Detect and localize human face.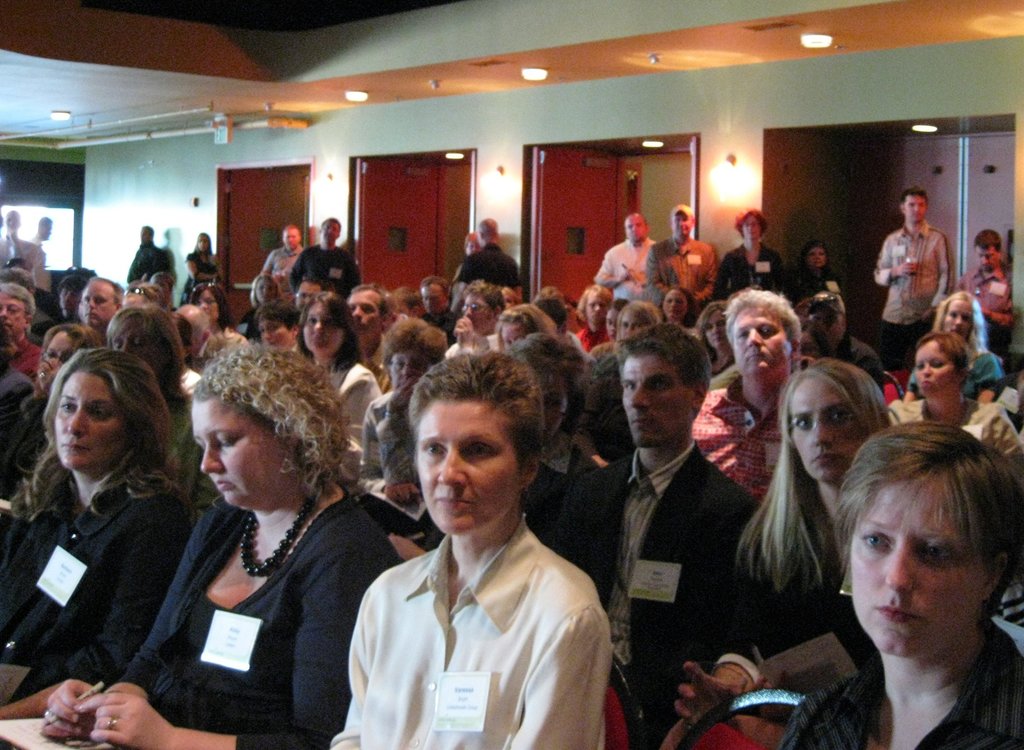
Localized at (52,372,127,469).
